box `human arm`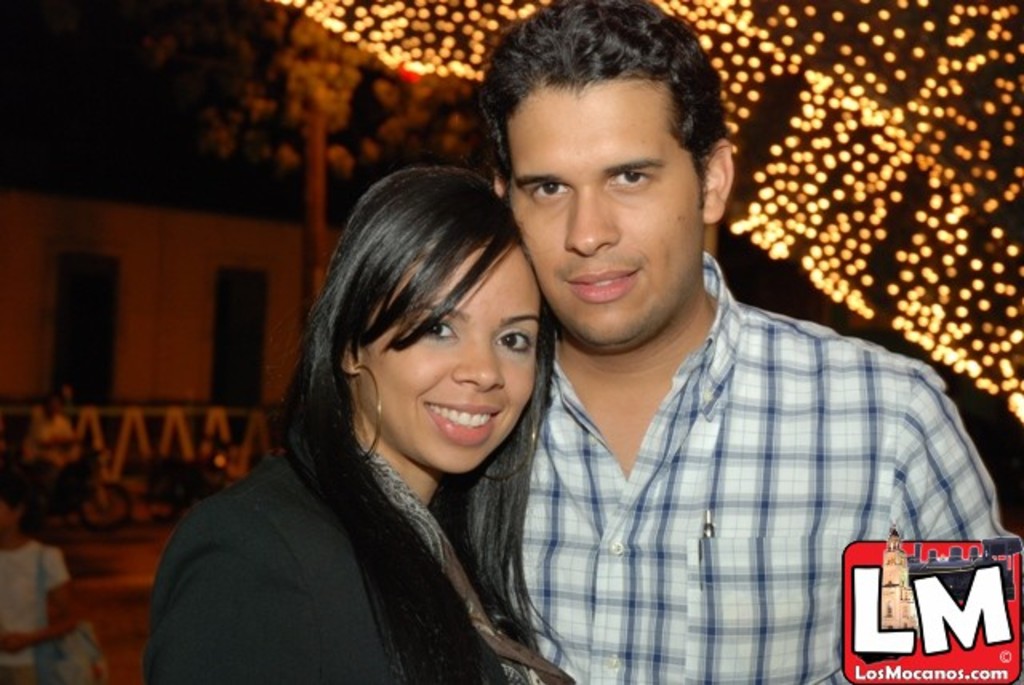
(x1=146, y1=512, x2=320, y2=682)
